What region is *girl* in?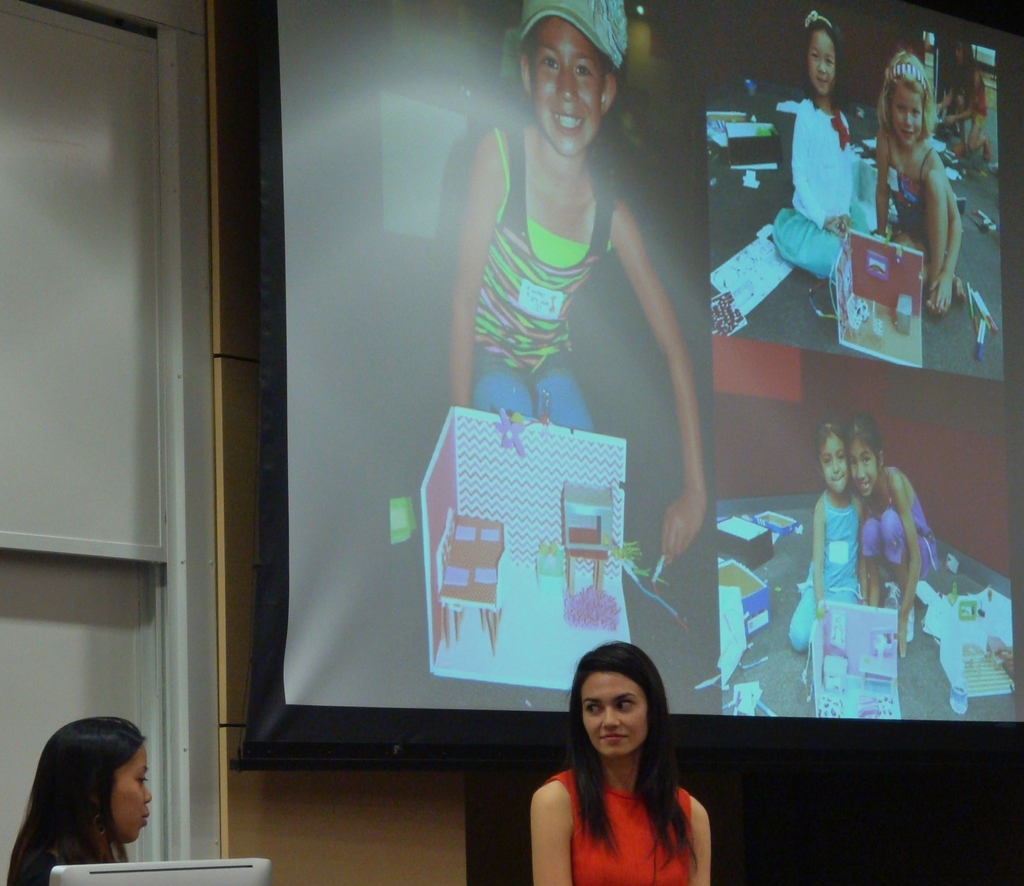
451 0 704 561.
